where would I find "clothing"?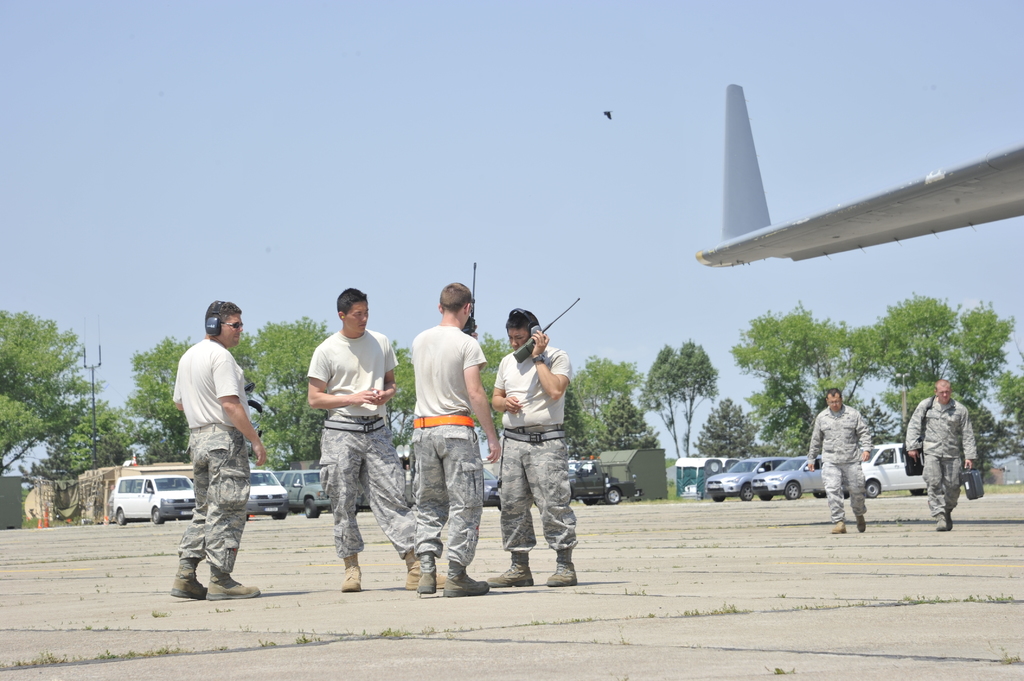
At <box>805,399,871,524</box>.
